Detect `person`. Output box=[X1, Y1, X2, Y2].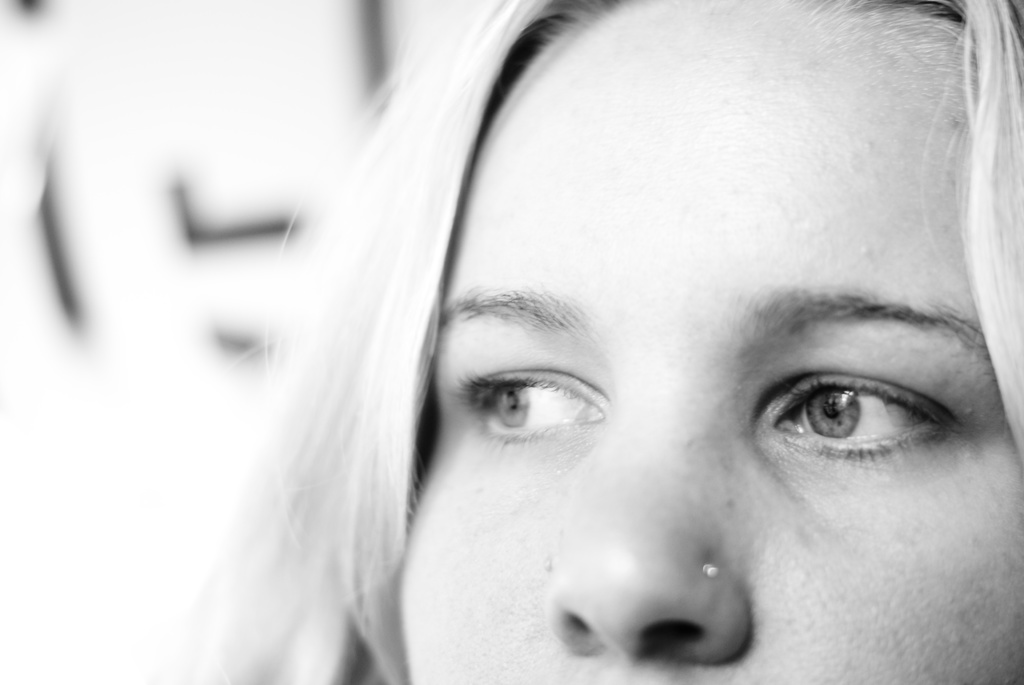
box=[145, 0, 1023, 684].
